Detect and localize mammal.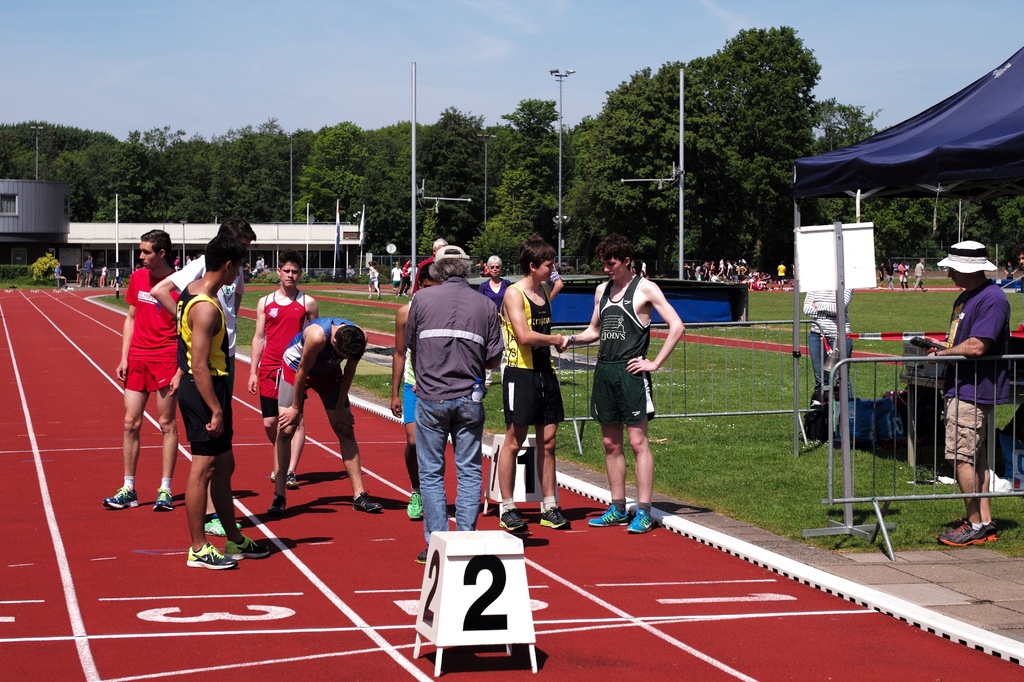
Localized at bbox=[886, 260, 893, 289].
